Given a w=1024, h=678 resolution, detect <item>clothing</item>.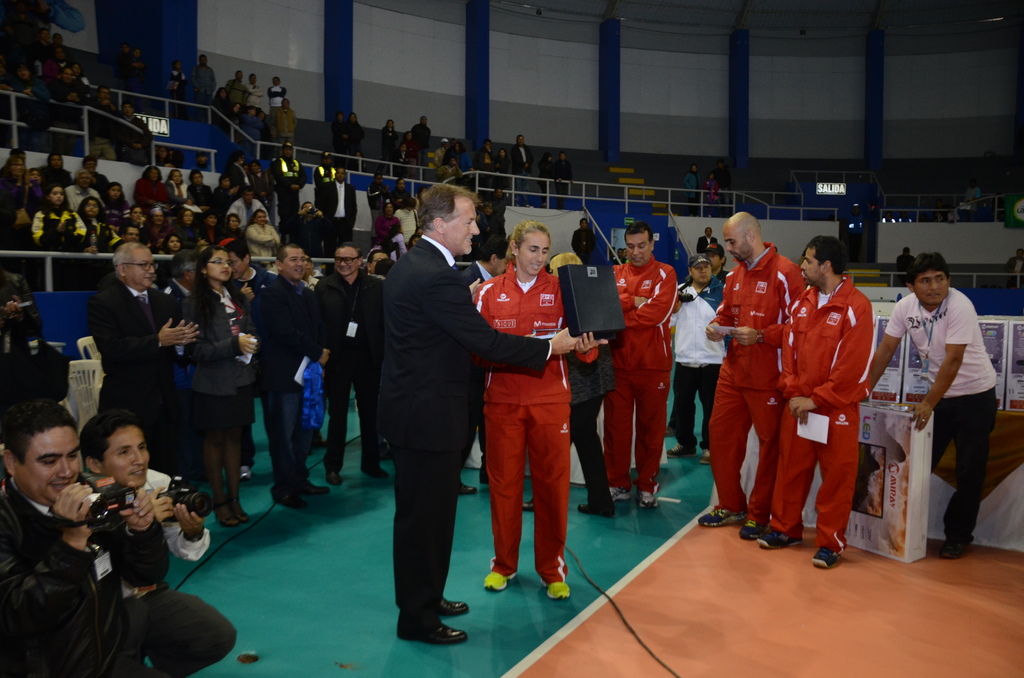
left=314, top=177, right=365, bottom=238.
